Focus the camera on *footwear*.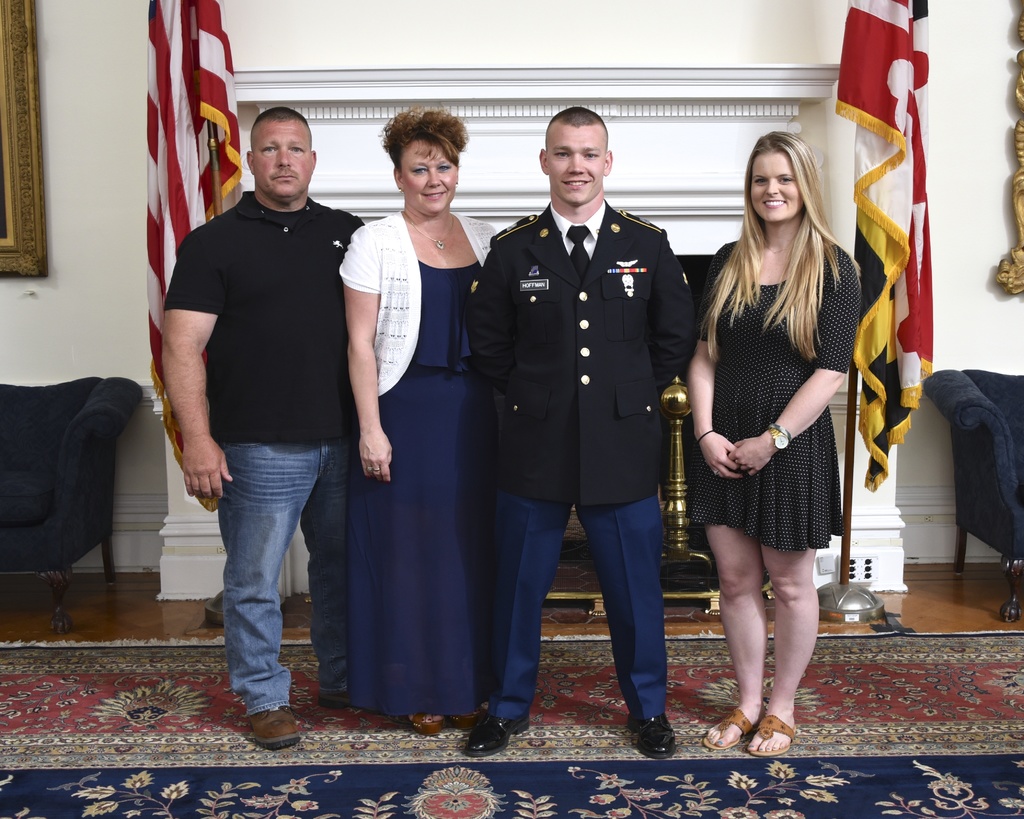
Focus region: [247,704,301,752].
